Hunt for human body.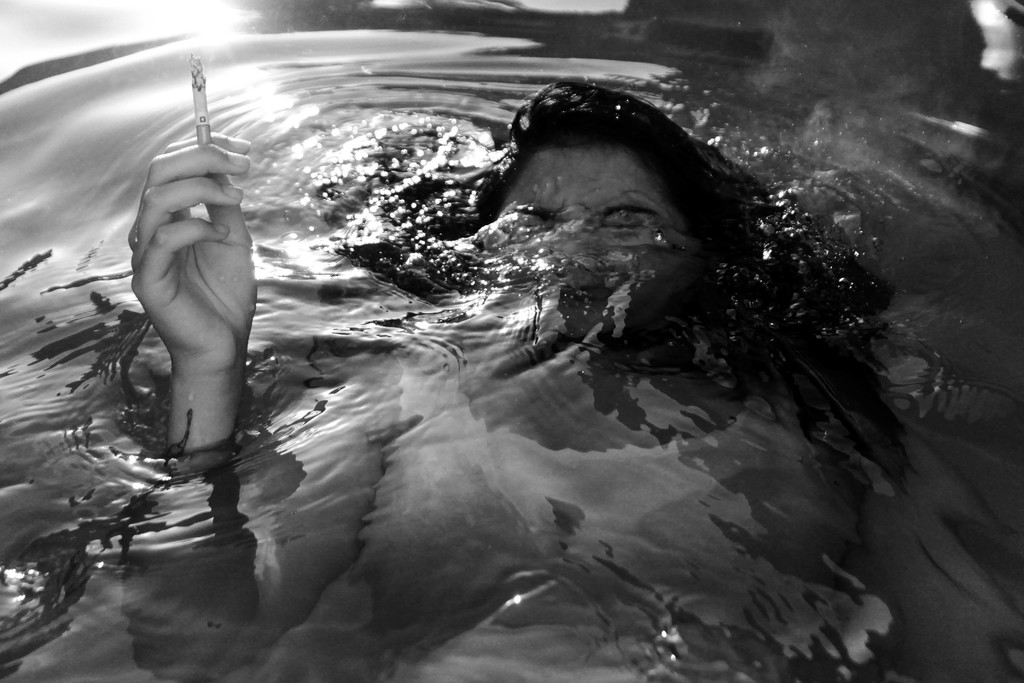
Hunted down at [138, 94, 863, 655].
